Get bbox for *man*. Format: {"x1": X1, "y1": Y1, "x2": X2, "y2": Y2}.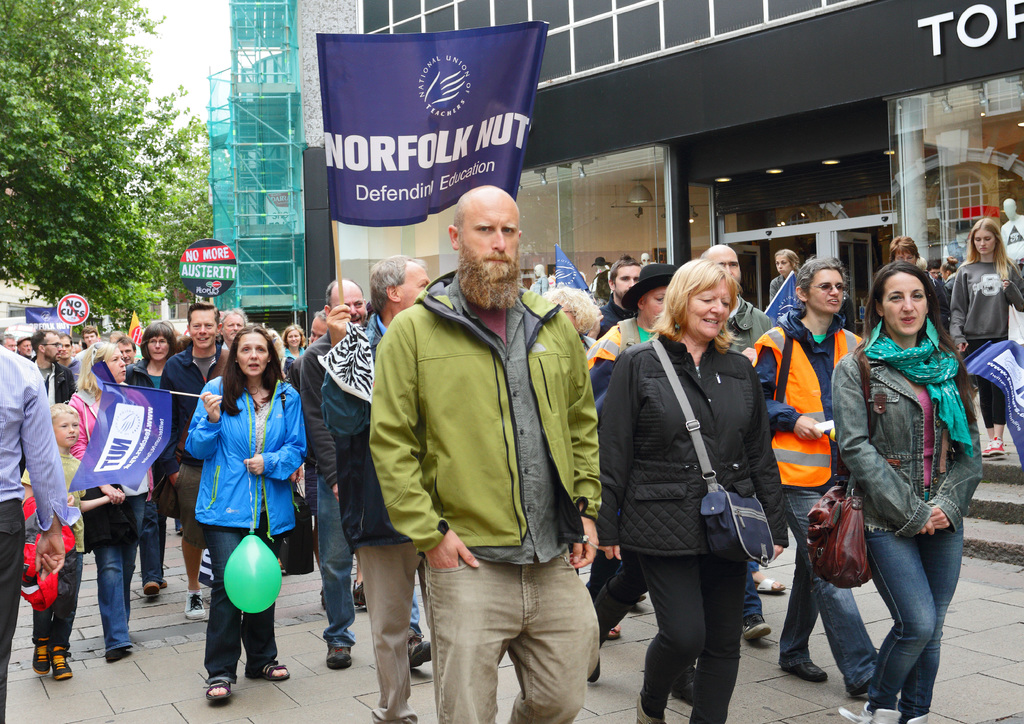
{"x1": 220, "y1": 300, "x2": 249, "y2": 346}.
